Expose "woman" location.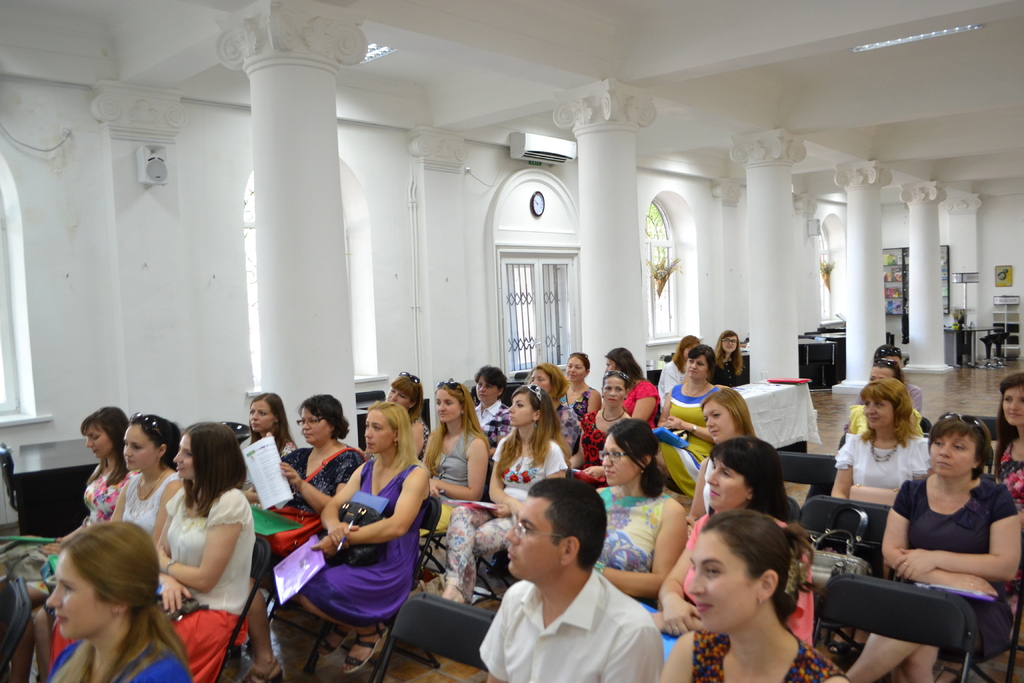
Exposed at {"left": 439, "top": 383, "right": 568, "bottom": 607}.
